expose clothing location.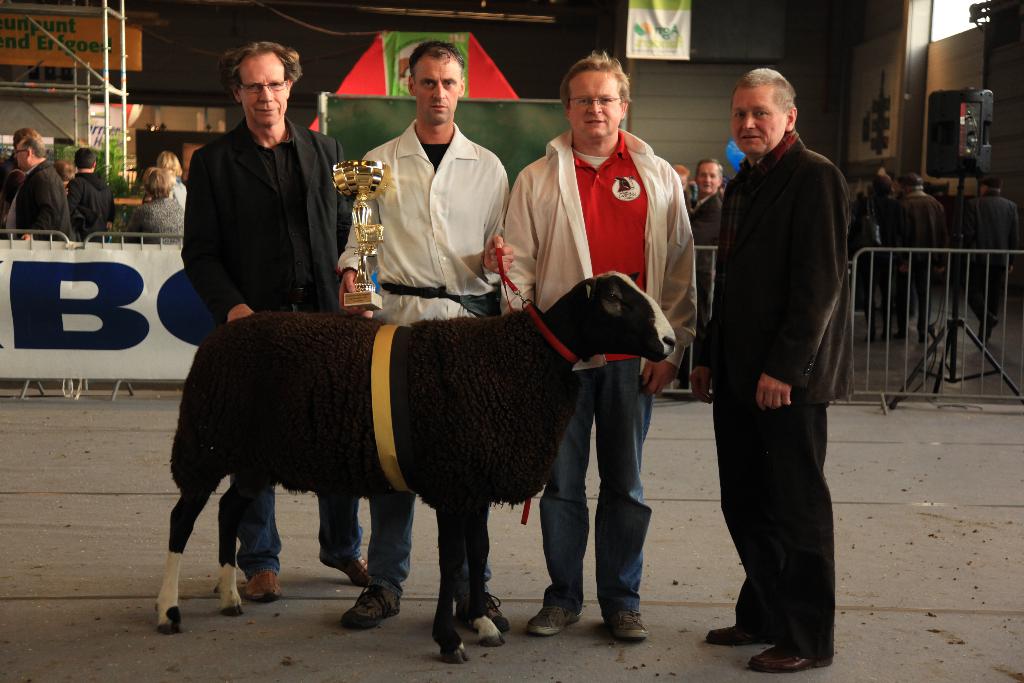
Exposed at 689:192:724:279.
